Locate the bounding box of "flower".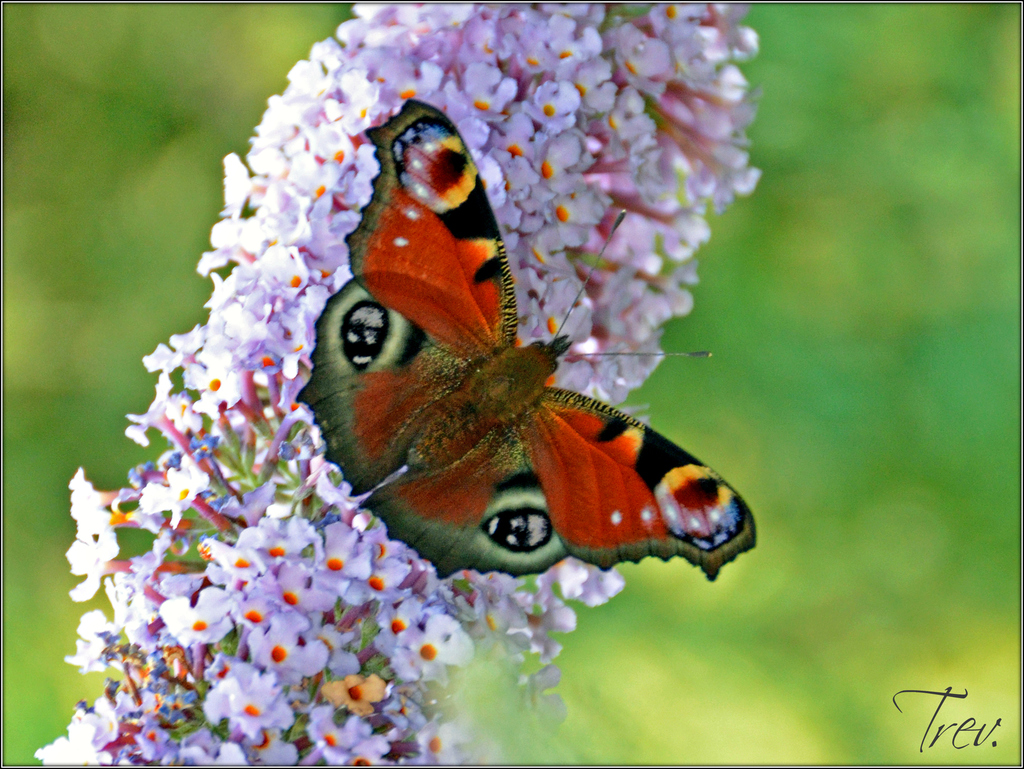
Bounding box: (162,587,236,644).
